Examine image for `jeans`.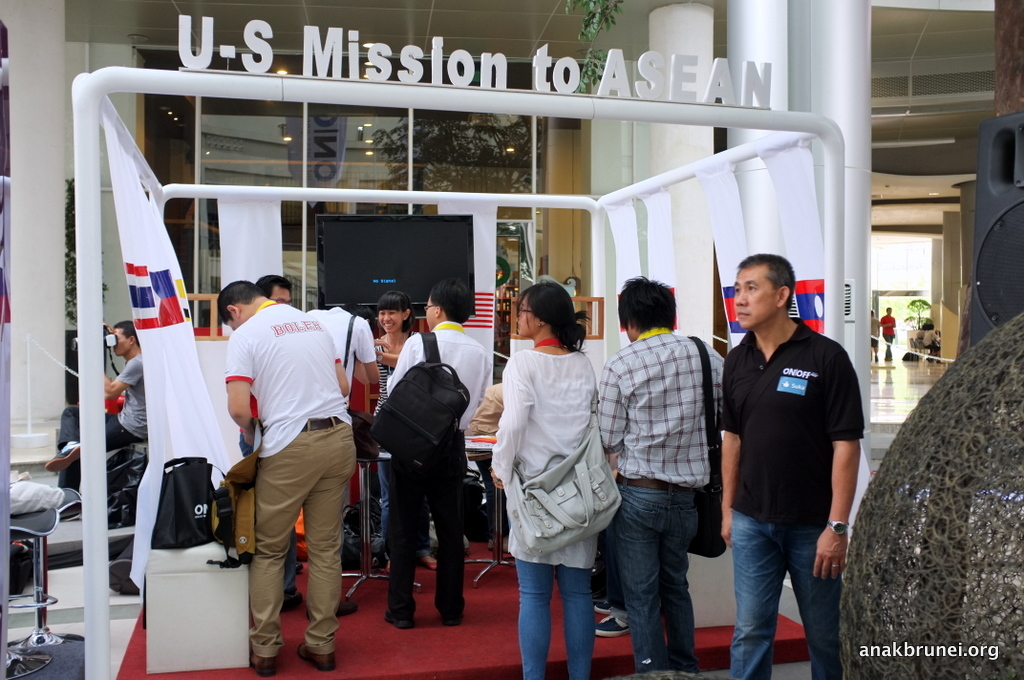
Examination result: [515,553,593,679].
